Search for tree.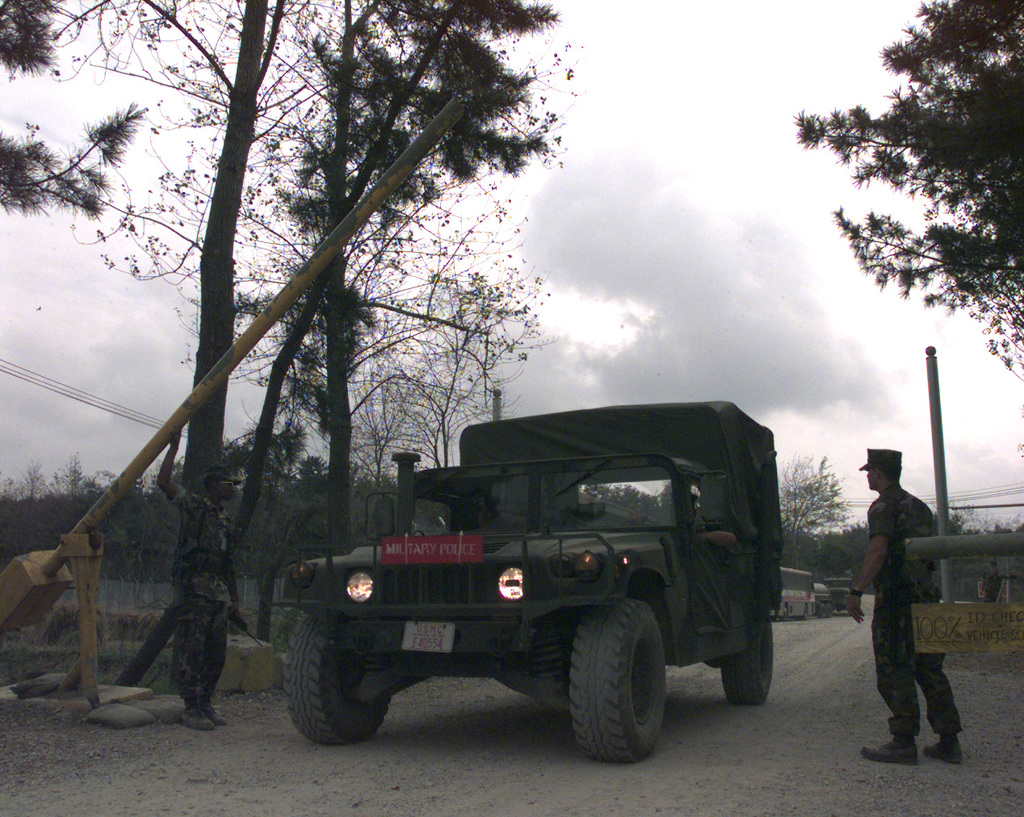
Found at [772, 453, 857, 571].
